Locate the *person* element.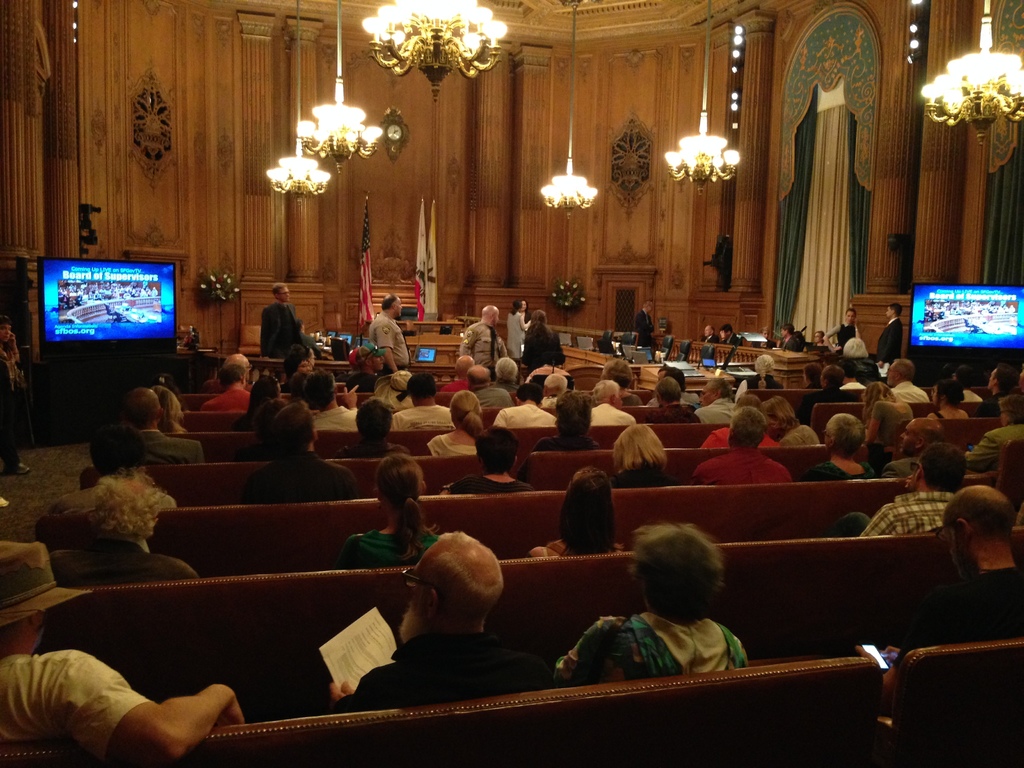
Element bbox: <region>719, 323, 744, 344</region>.
